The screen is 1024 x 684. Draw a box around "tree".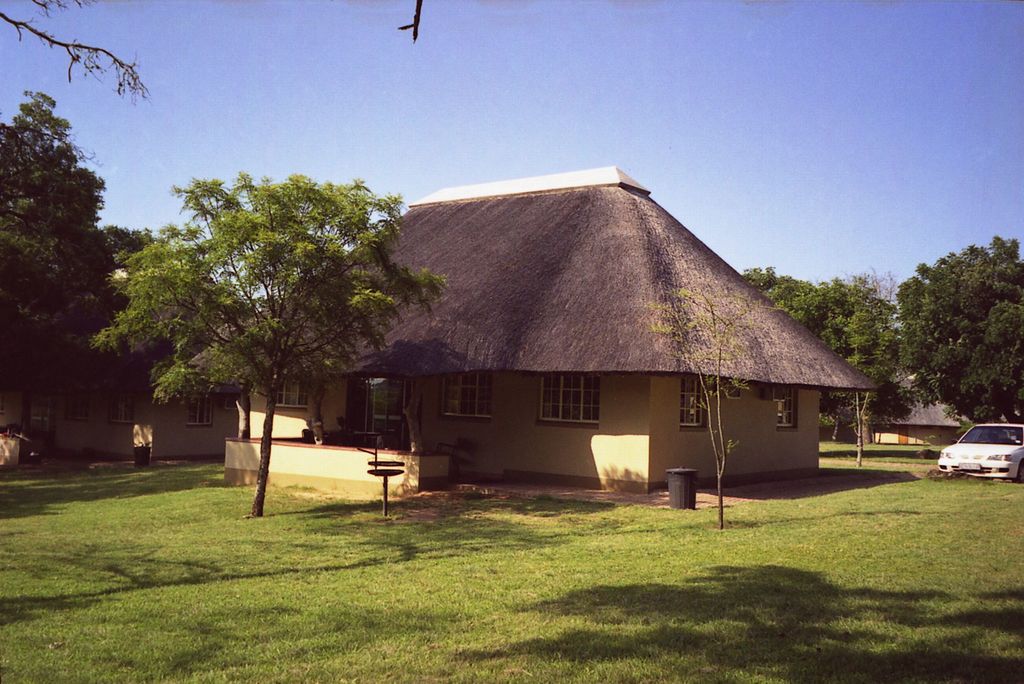
box(645, 283, 764, 532).
